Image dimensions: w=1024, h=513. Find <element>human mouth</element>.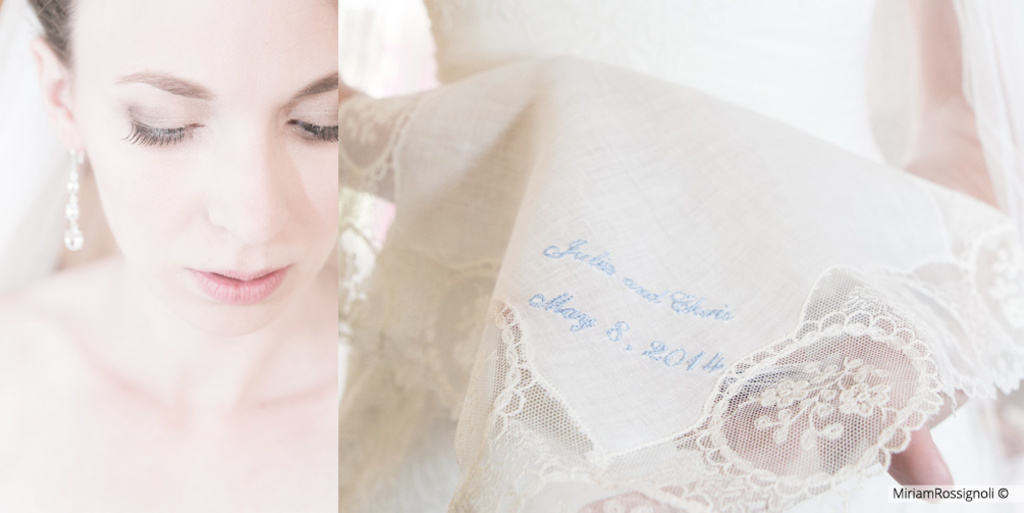
(x1=188, y1=269, x2=289, y2=306).
